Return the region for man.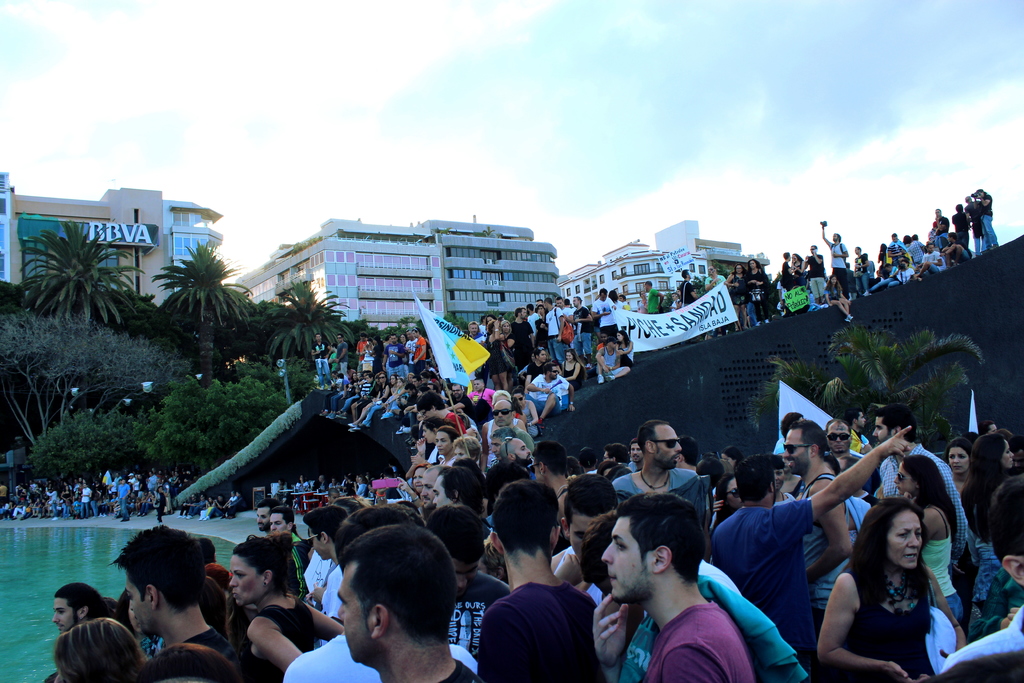
<region>544, 476, 622, 582</region>.
